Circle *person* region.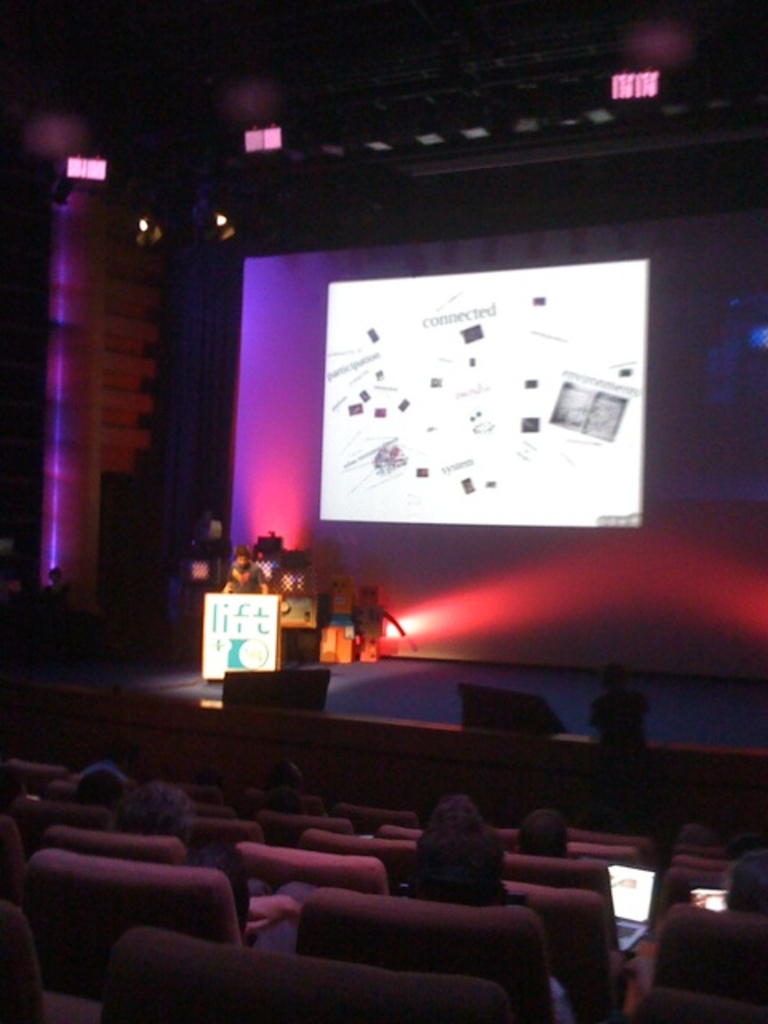
Region: rect(226, 549, 269, 602).
